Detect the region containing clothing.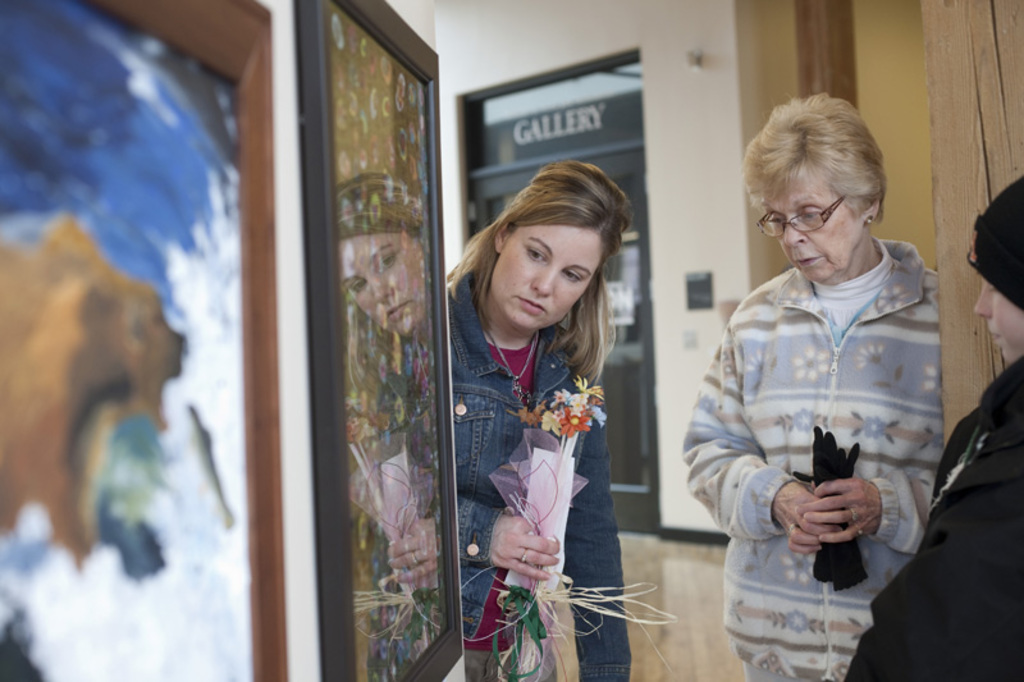
(840, 356, 1023, 681).
